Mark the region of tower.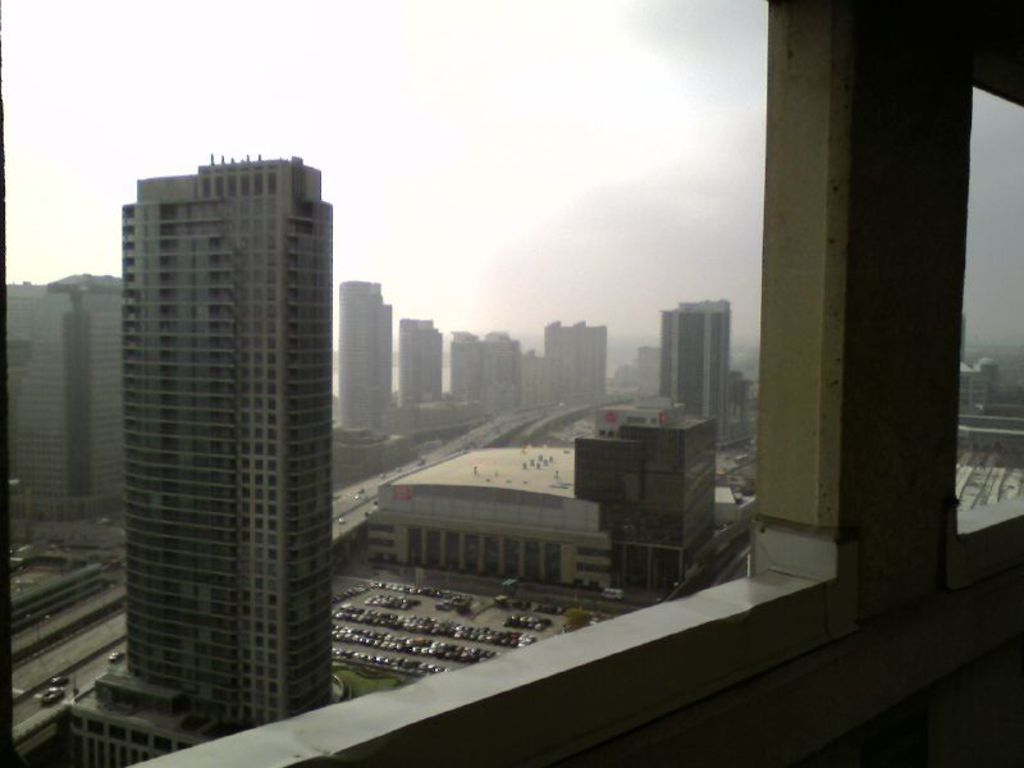
Region: (120, 145, 328, 730).
